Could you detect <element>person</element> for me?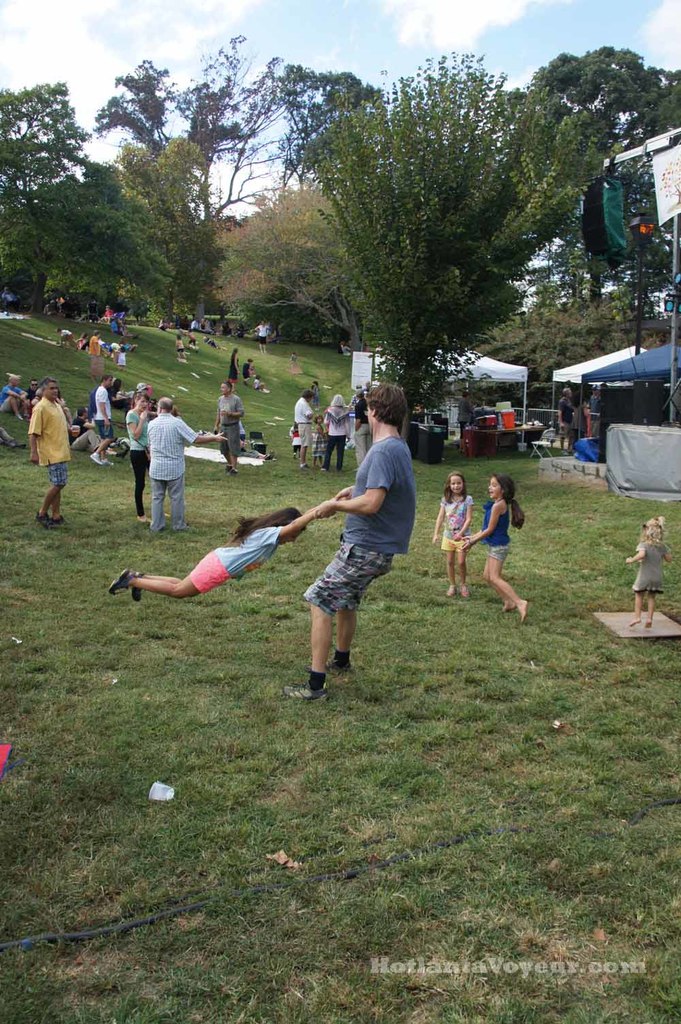
Detection result: box(229, 339, 244, 384).
